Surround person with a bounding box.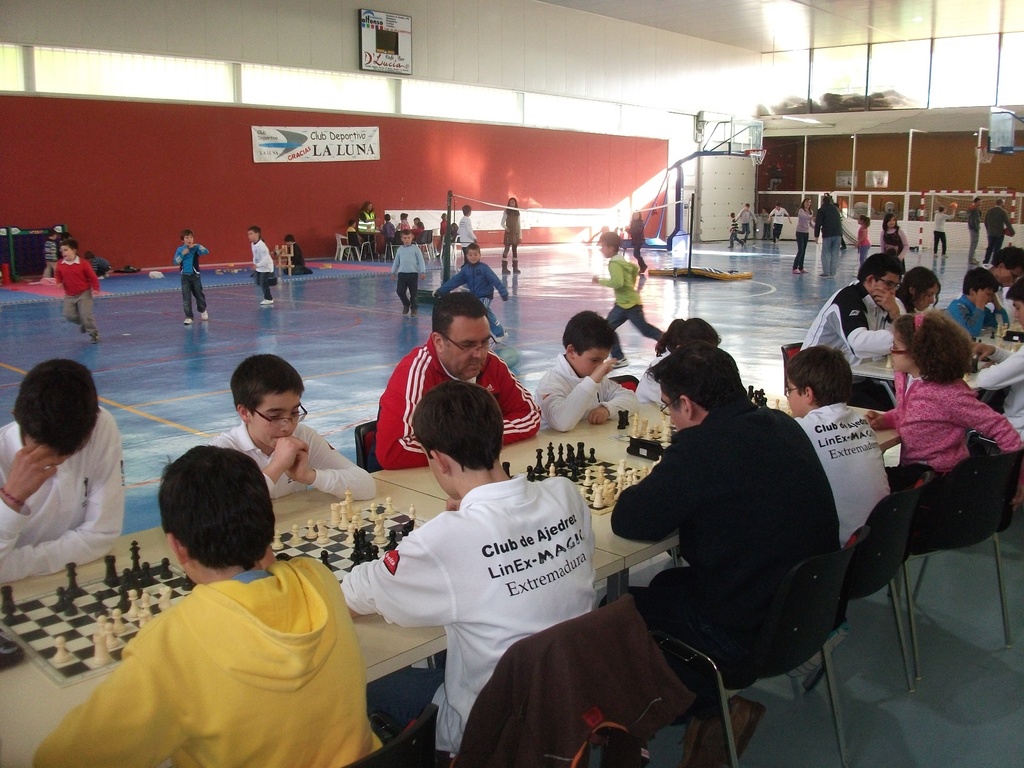
l=454, t=202, r=486, b=254.
